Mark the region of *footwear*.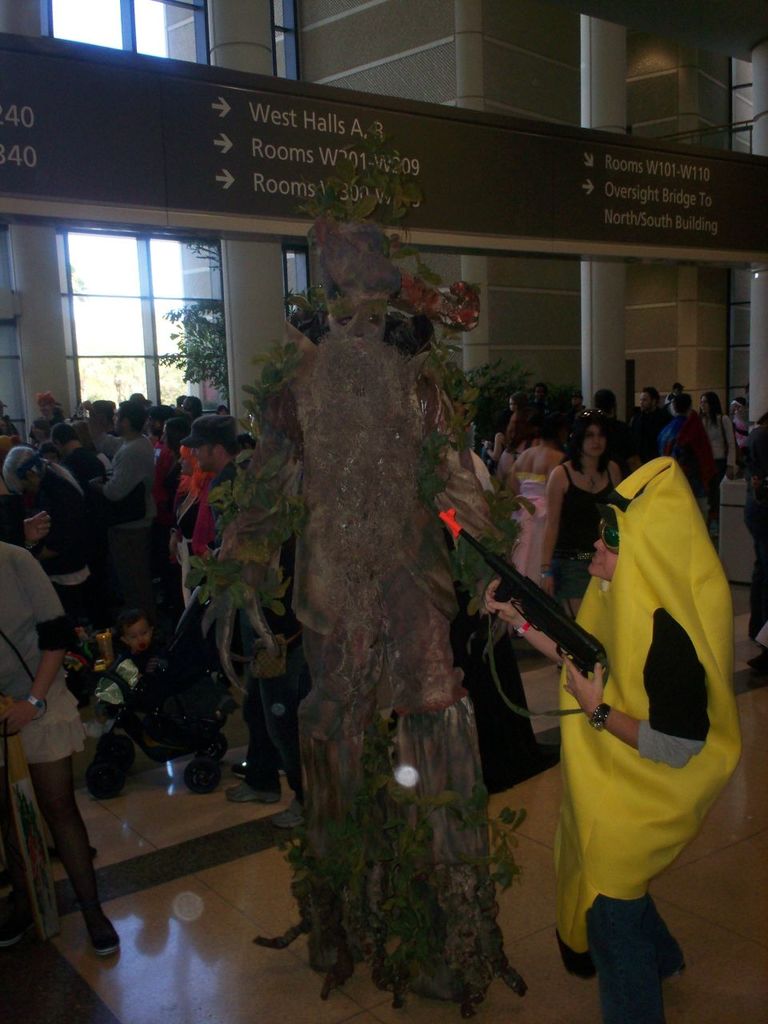
Region: <bbox>83, 924, 117, 962</bbox>.
